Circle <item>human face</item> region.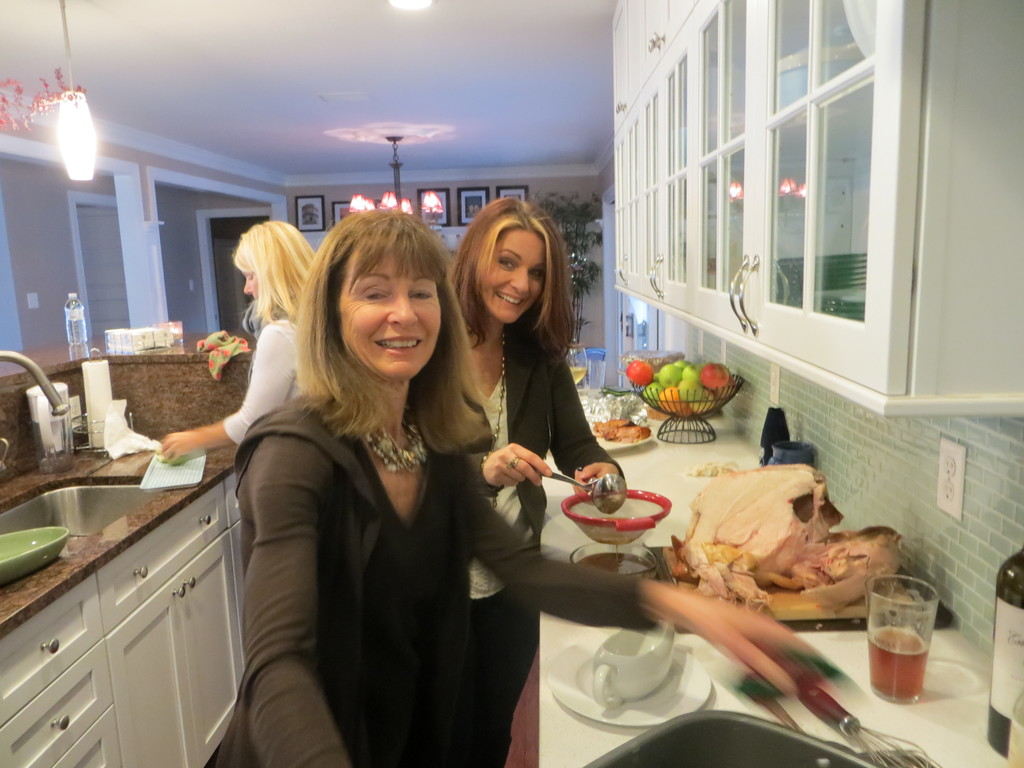
Region: 477, 223, 547, 319.
